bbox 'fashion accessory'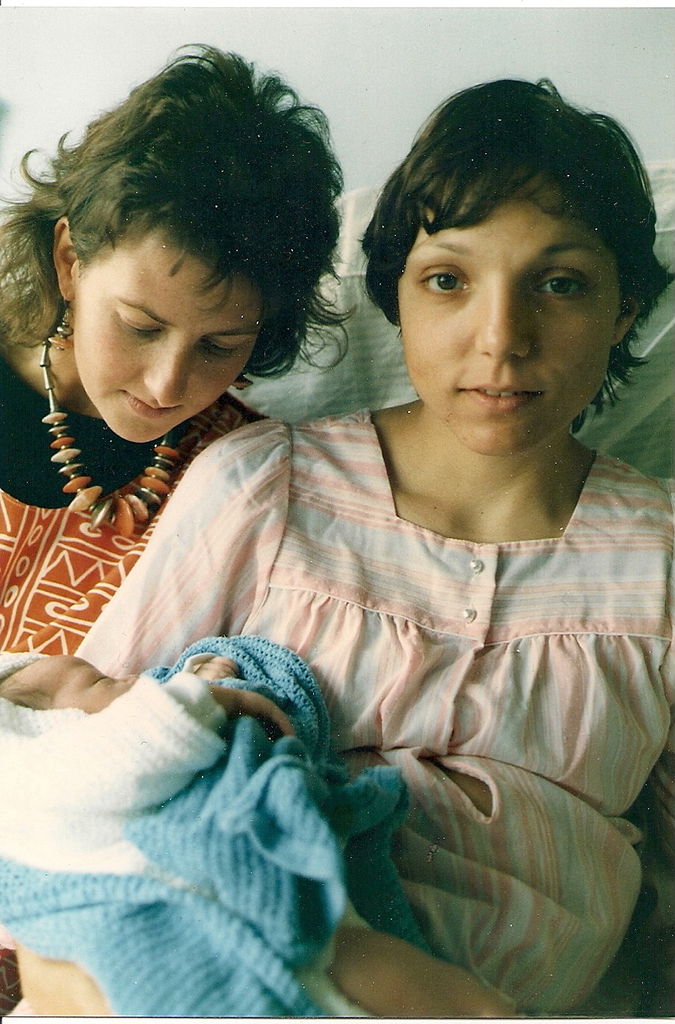
(left=229, top=365, right=253, bottom=393)
